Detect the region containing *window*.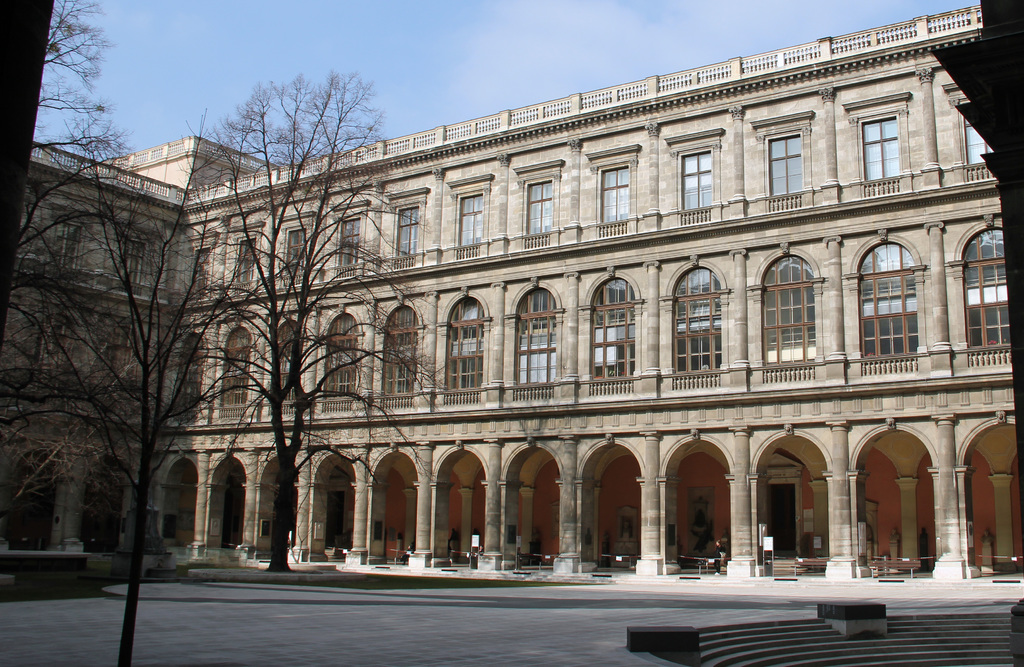
(451,178,497,260).
